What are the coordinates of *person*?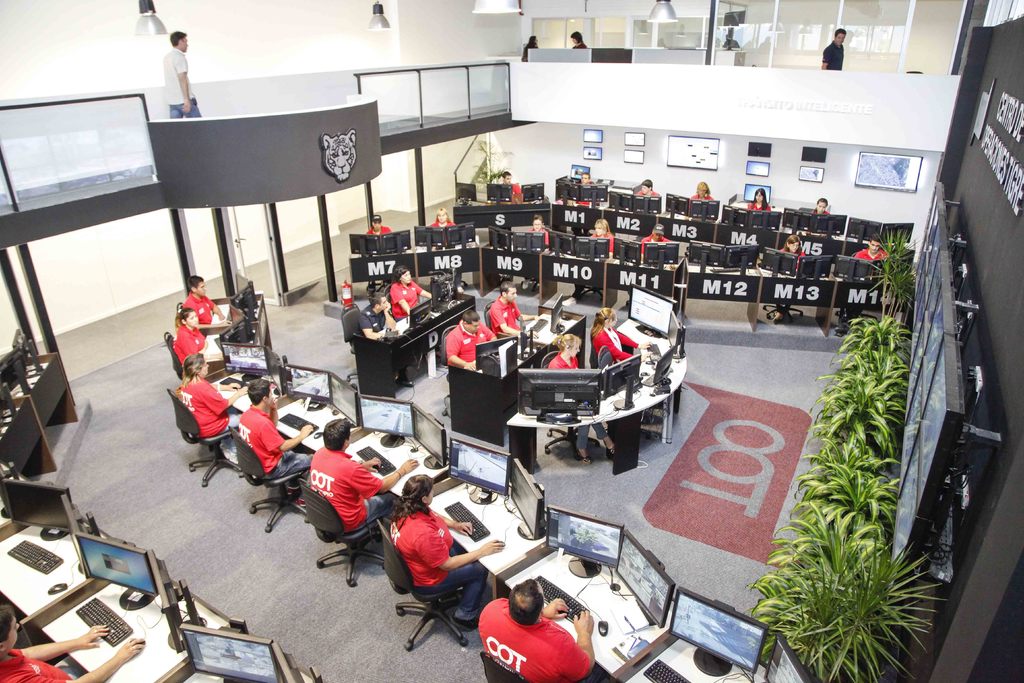
box(172, 306, 209, 366).
